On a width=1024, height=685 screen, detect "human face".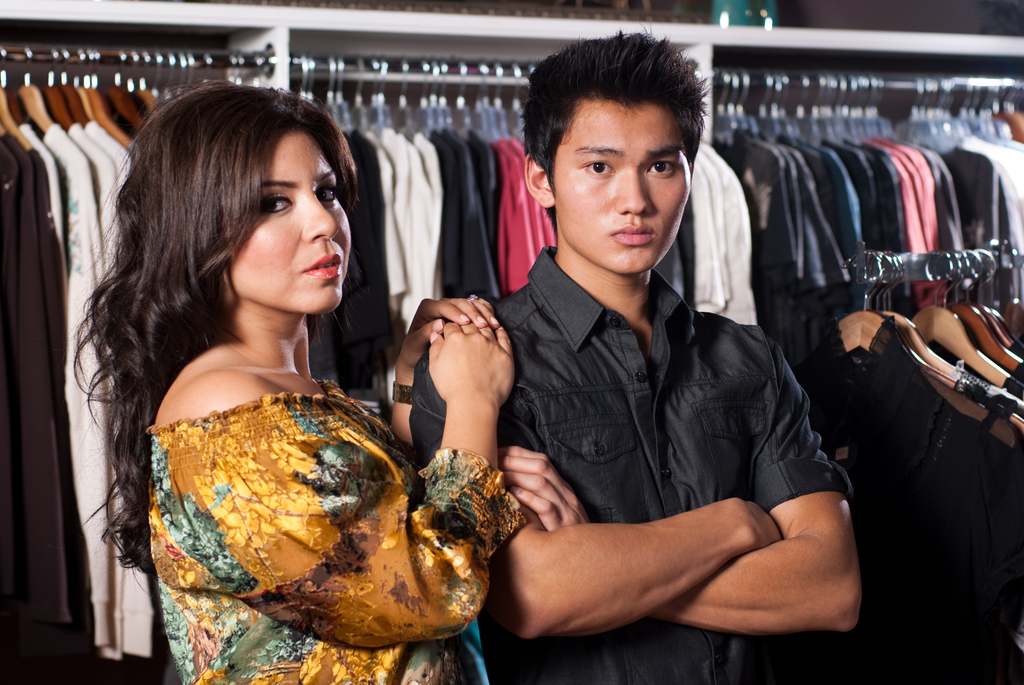
detection(554, 100, 691, 275).
